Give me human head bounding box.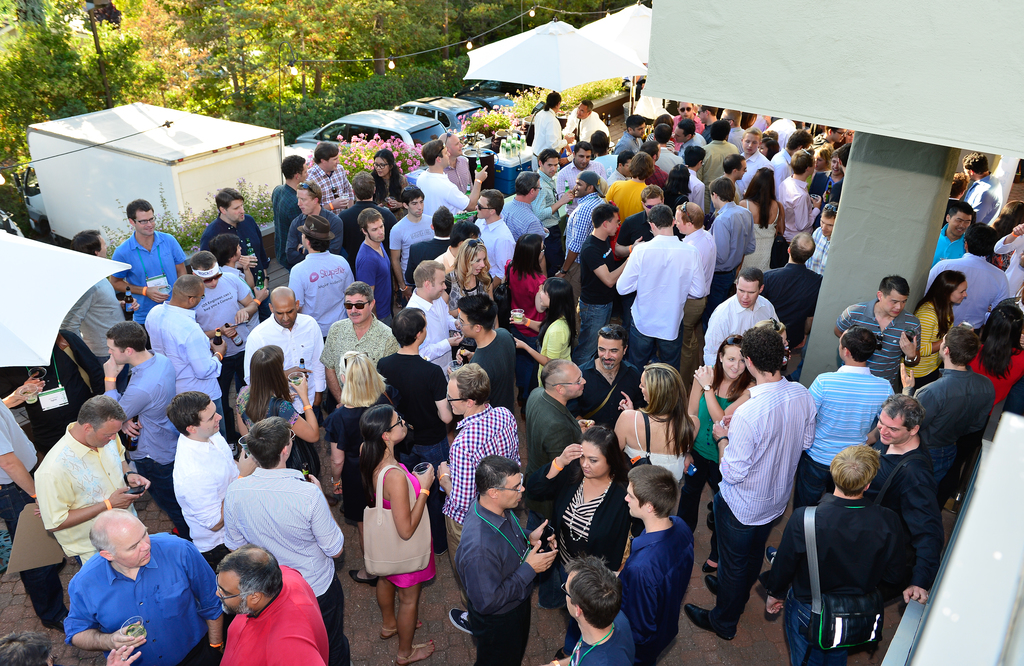
x1=0, y1=629, x2=52, y2=665.
